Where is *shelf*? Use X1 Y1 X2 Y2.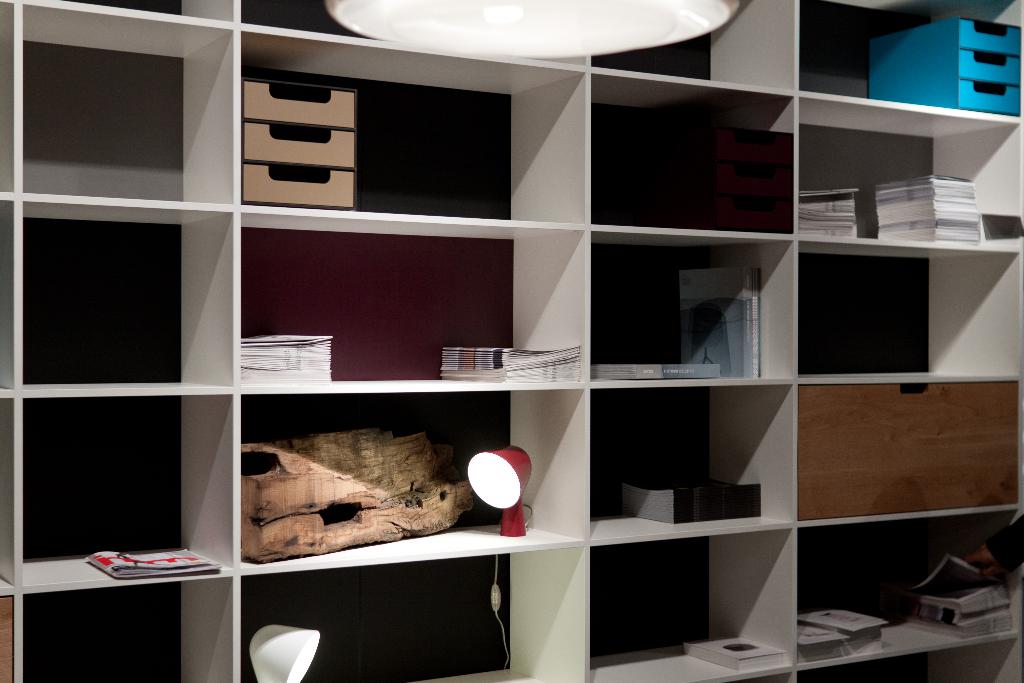
6 0 1023 659.
